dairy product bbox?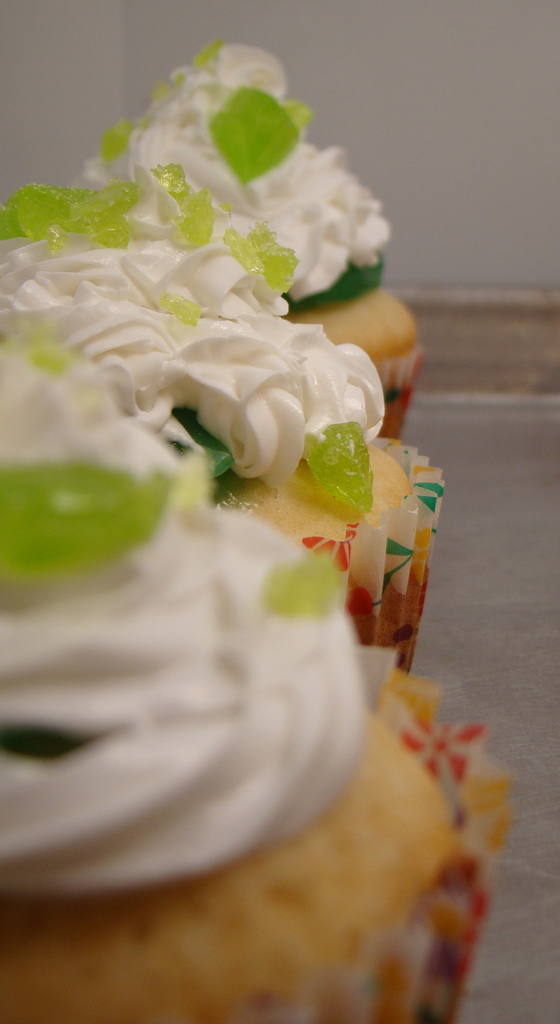
BBox(0, 349, 367, 881)
